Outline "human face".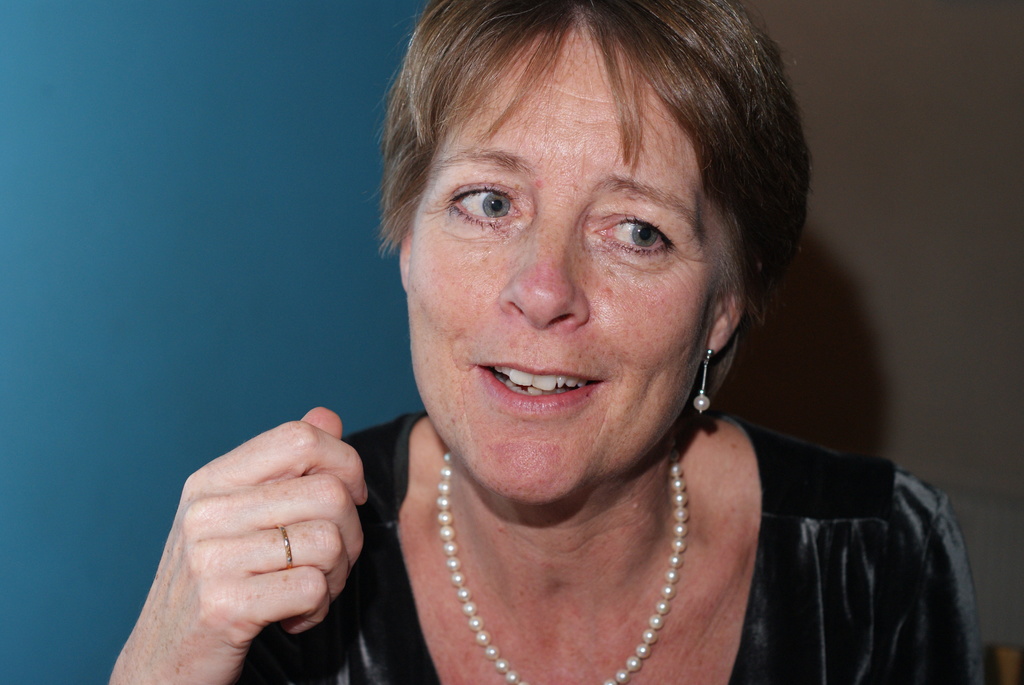
Outline: detection(406, 7, 714, 505).
